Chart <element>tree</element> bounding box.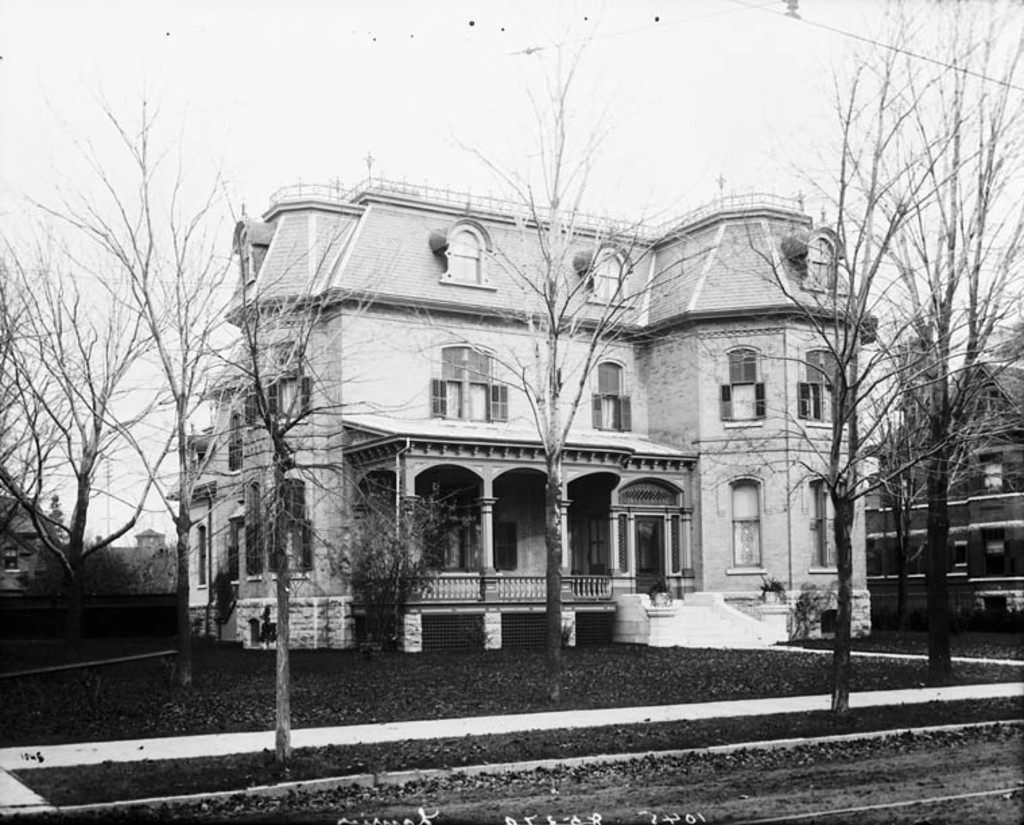
Charted: region(395, 13, 695, 671).
